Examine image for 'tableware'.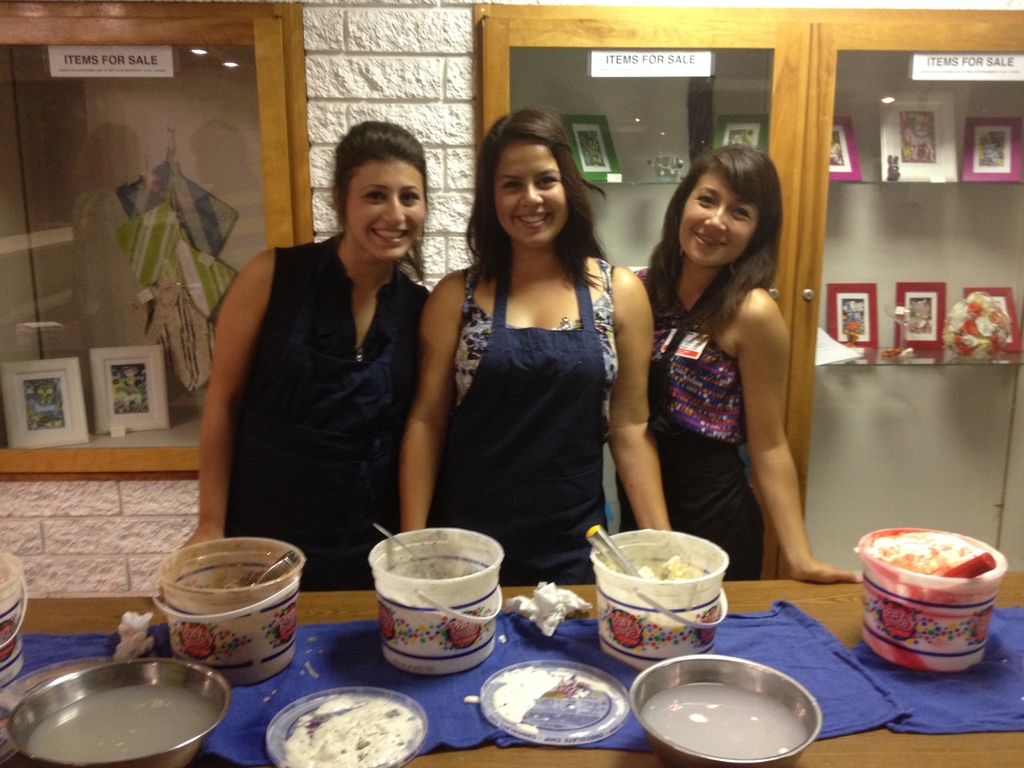
Examination result: detection(585, 524, 643, 579).
